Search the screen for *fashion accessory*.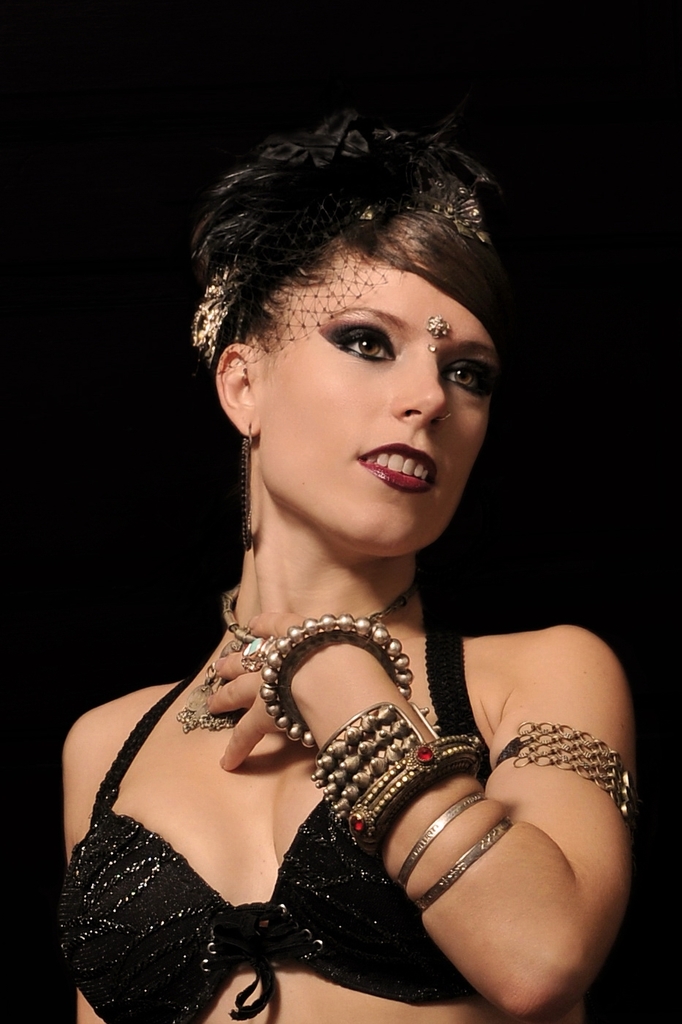
Found at locate(346, 733, 485, 862).
